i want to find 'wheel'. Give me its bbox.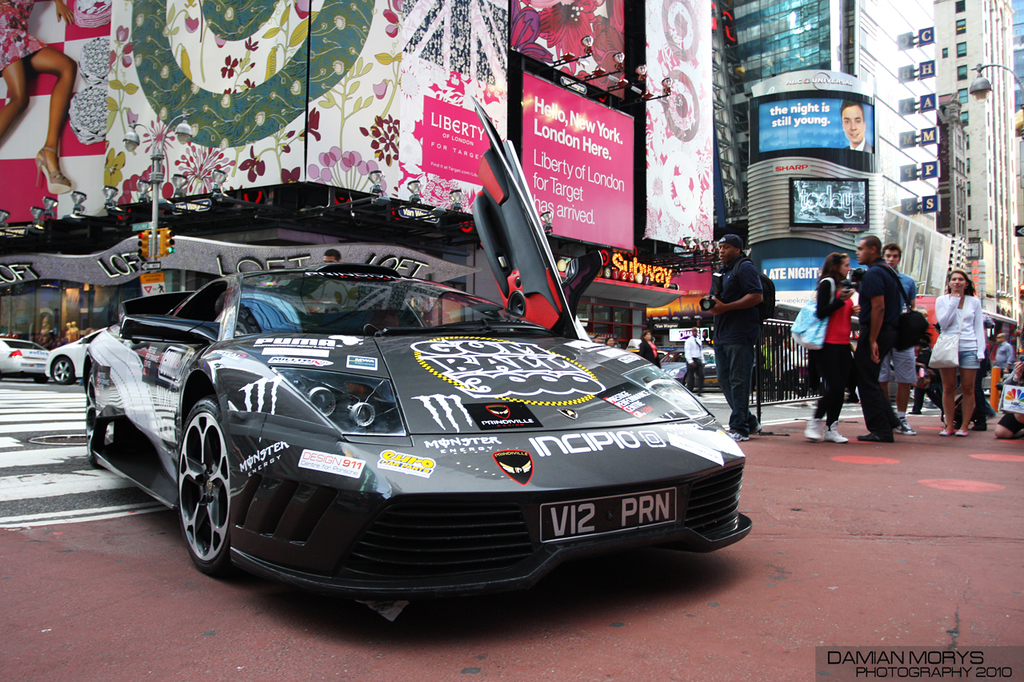
[50,355,72,381].
